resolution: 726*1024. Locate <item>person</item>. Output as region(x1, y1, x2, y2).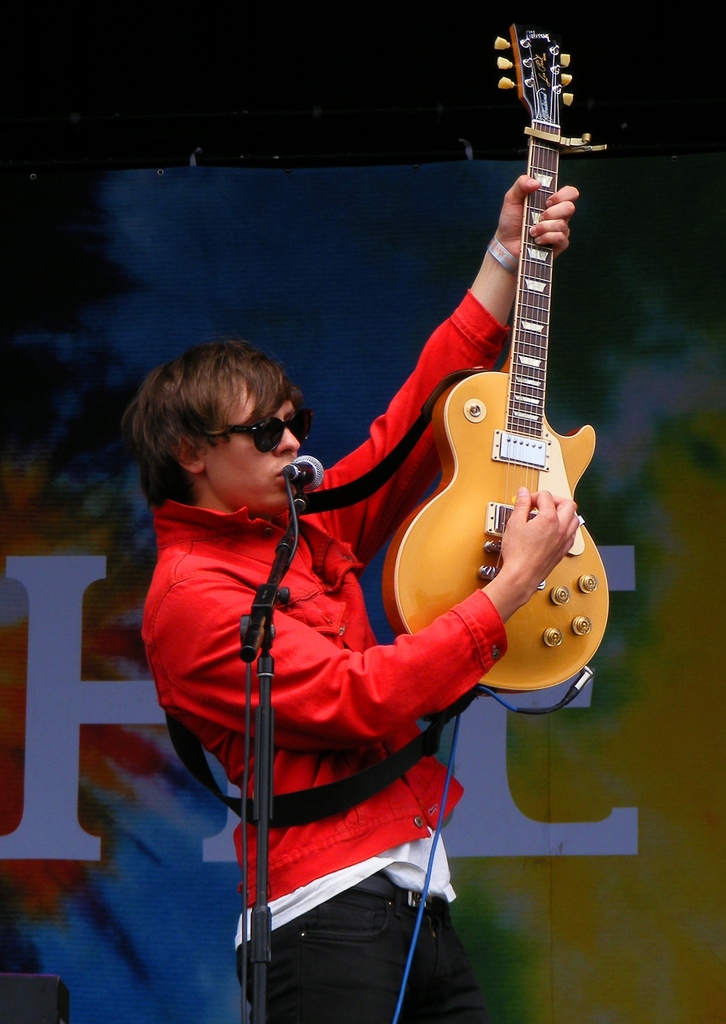
region(127, 182, 565, 992).
